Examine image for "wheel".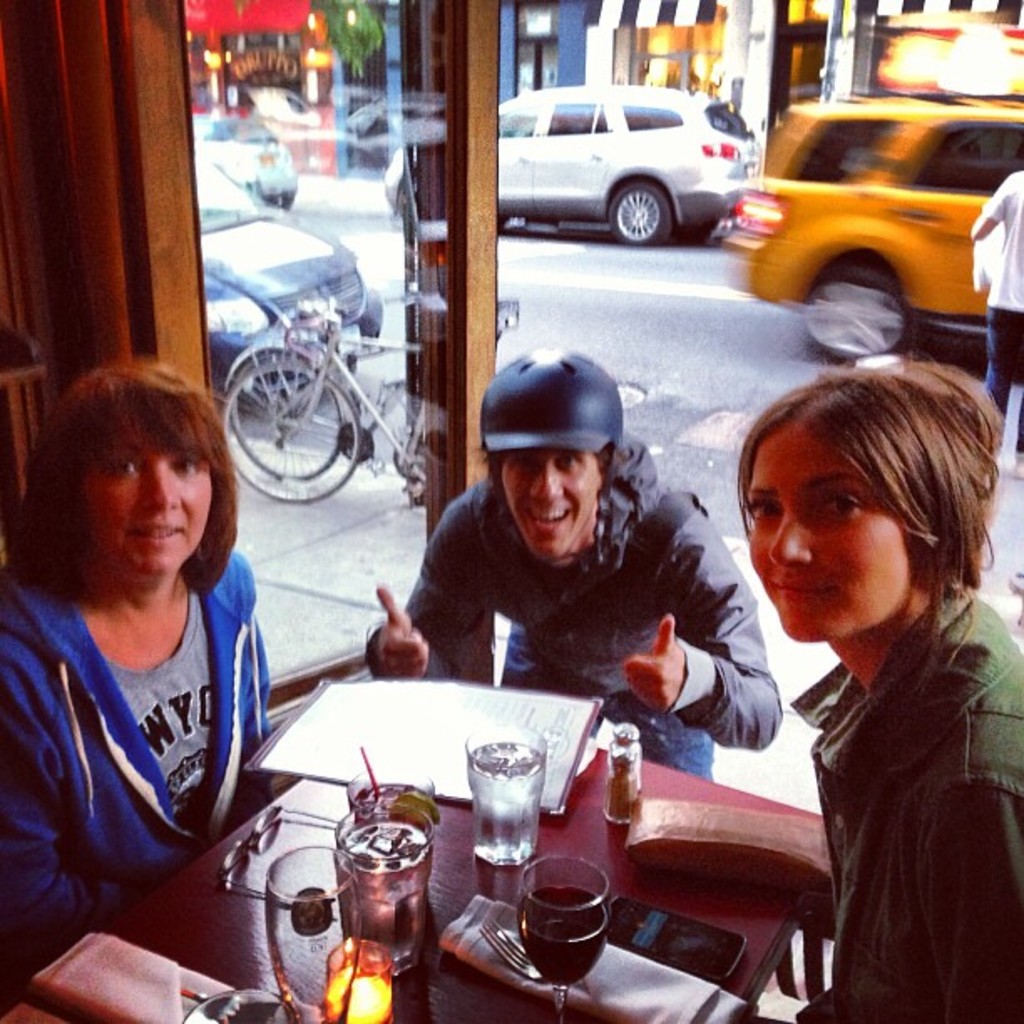
Examination result: 617, 182, 661, 244.
